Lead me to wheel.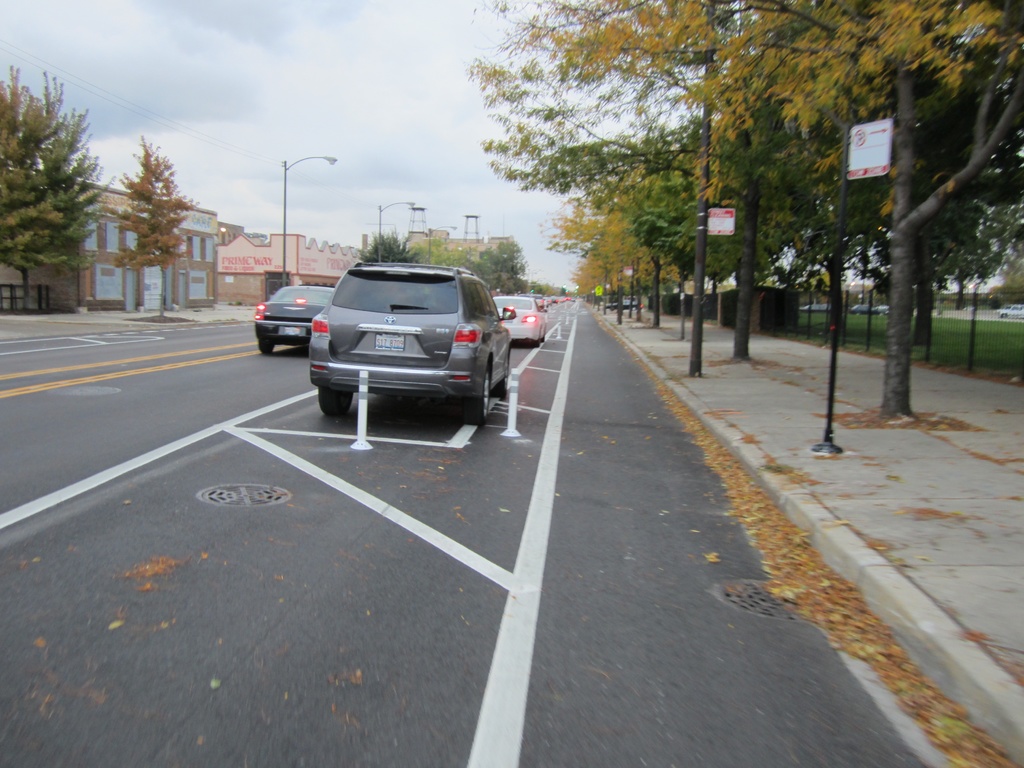
Lead to Rect(456, 364, 489, 436).
